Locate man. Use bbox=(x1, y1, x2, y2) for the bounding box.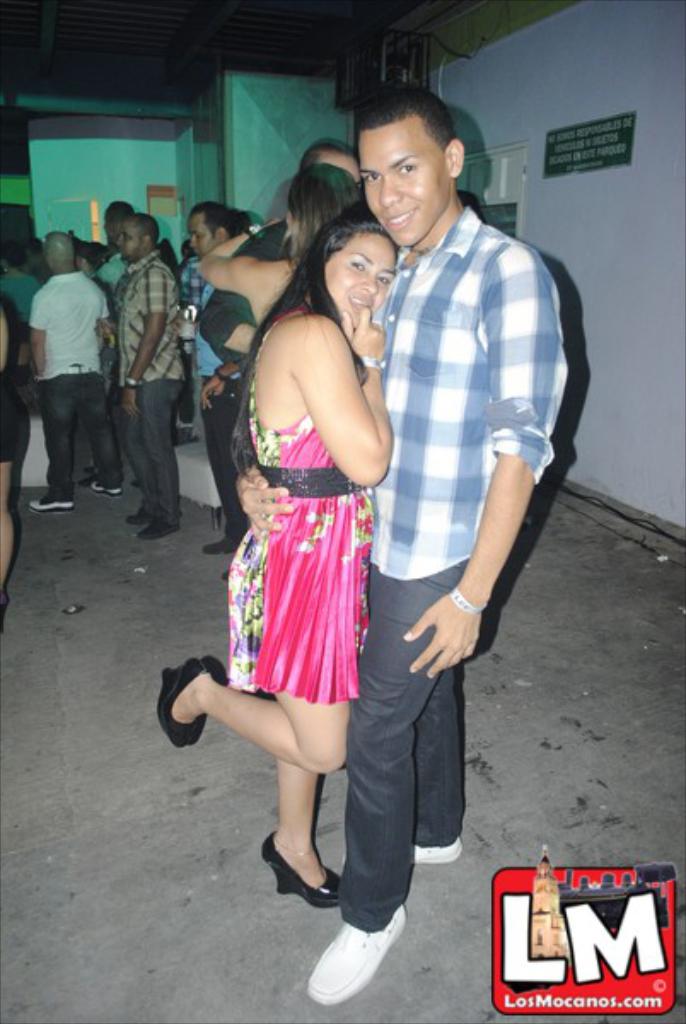
bbox=(184, 201, 258, 560).
